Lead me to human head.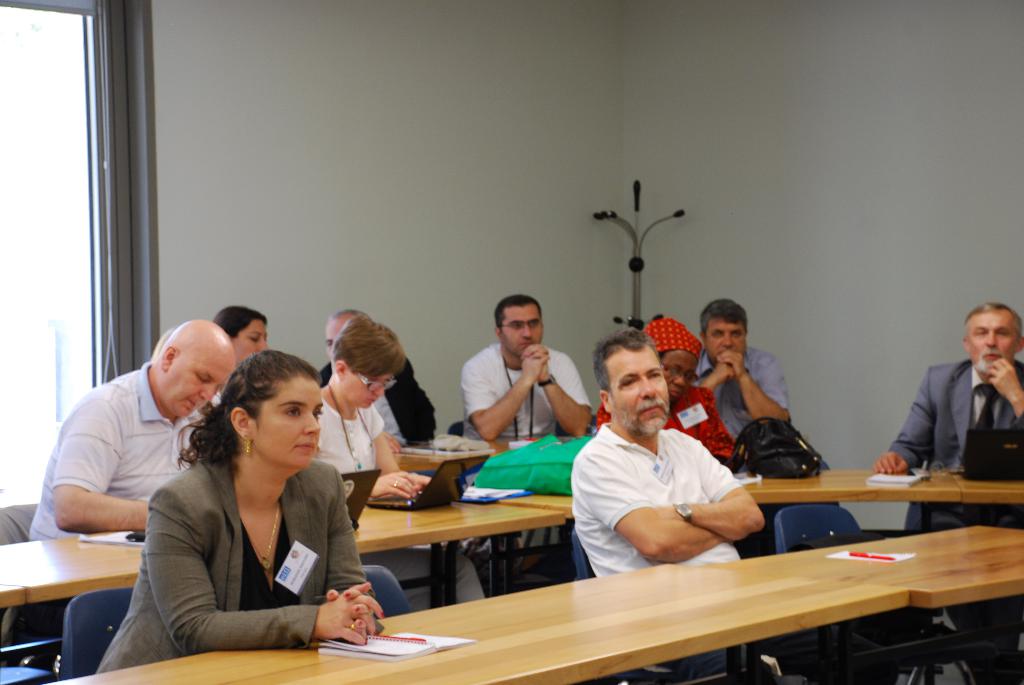
Lead to pyautogui.locateOnScreen(698, 297, 750, 365).
